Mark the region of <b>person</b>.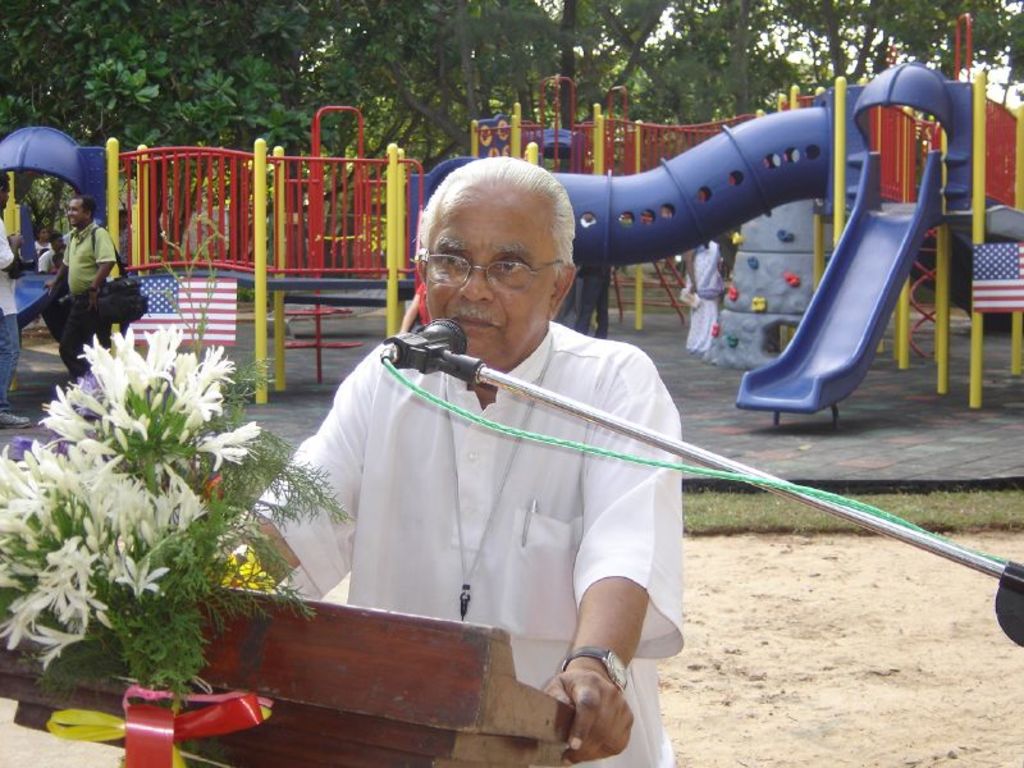
Region: {"left": 0, "top": 170, "right": 28, "bottom": 429}.
